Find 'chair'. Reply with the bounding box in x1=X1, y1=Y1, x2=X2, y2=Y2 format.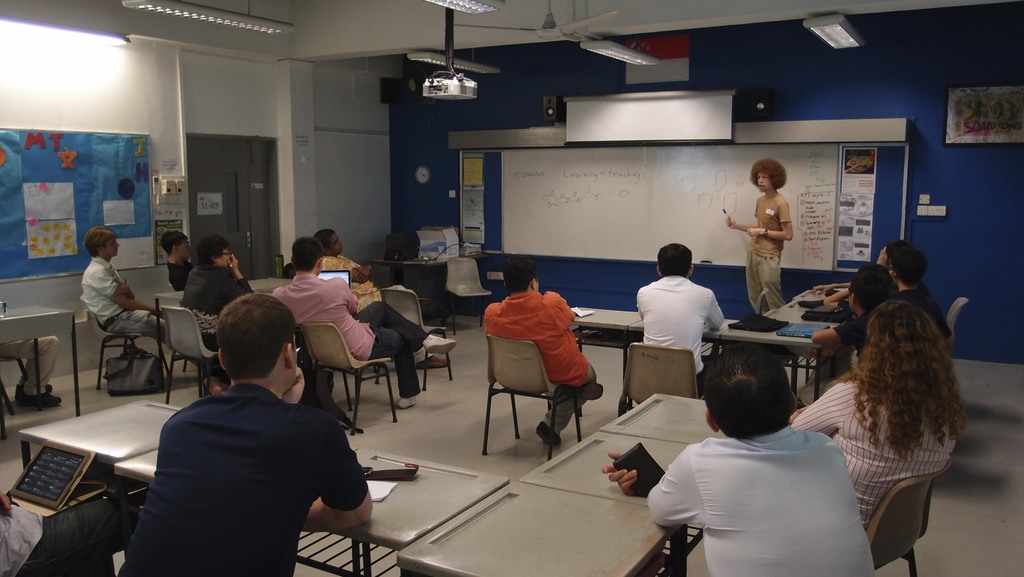
x1=867, y1=475, x2=943, y2=576.
